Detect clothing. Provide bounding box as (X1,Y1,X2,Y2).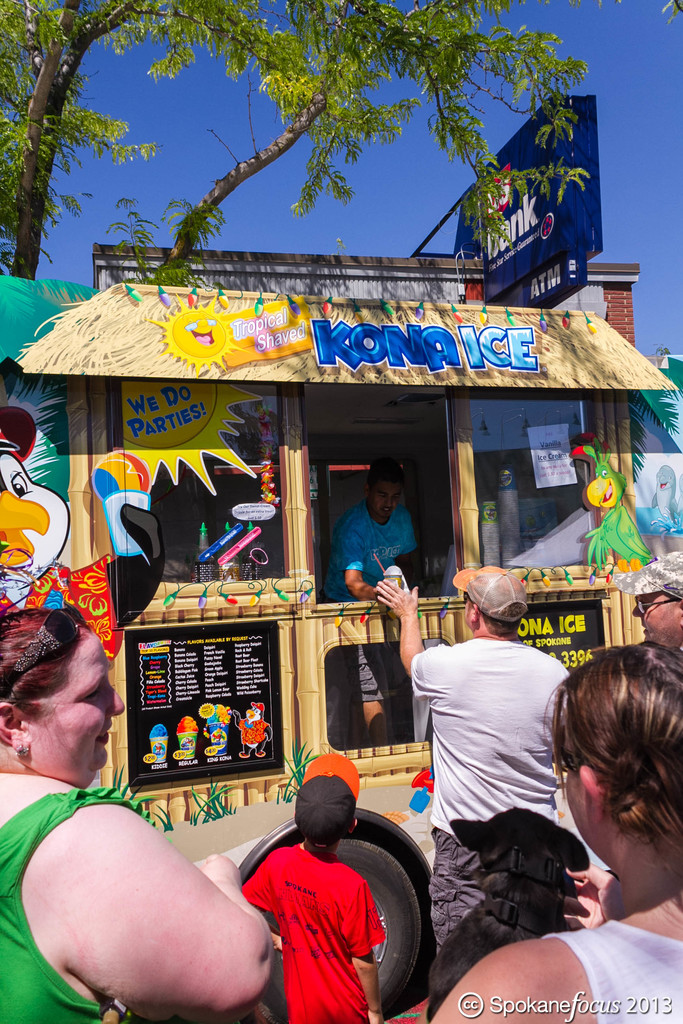
(249,801,407,1014).
